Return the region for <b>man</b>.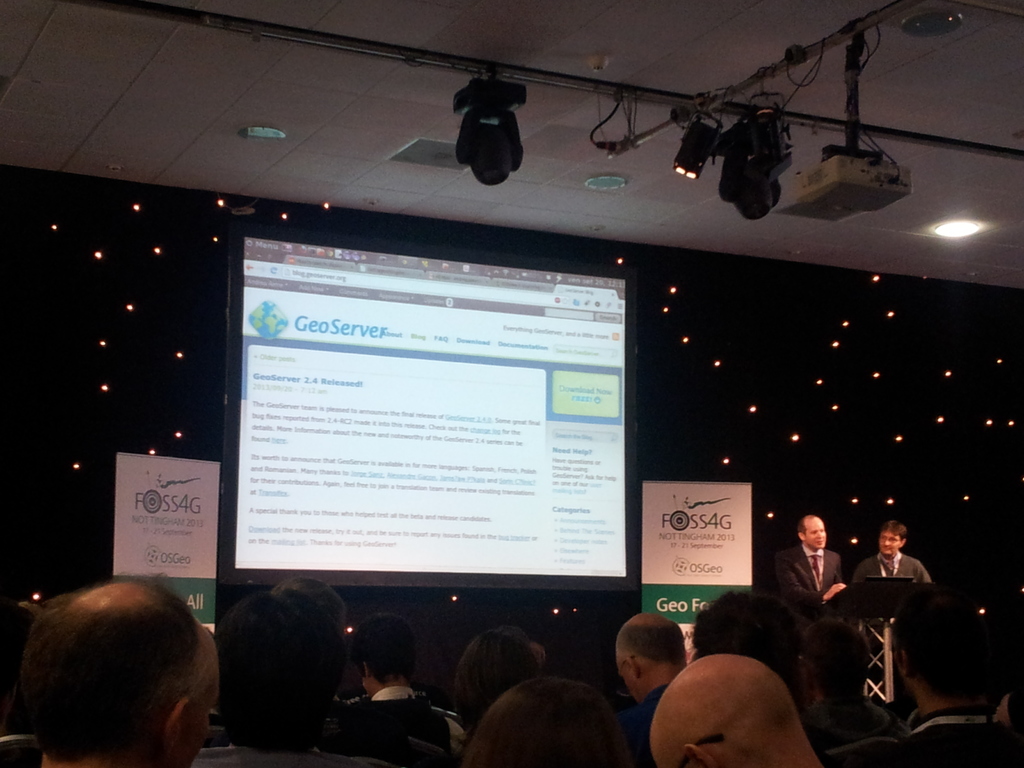
x1=344 y1=611 x2=465 y2=767.
